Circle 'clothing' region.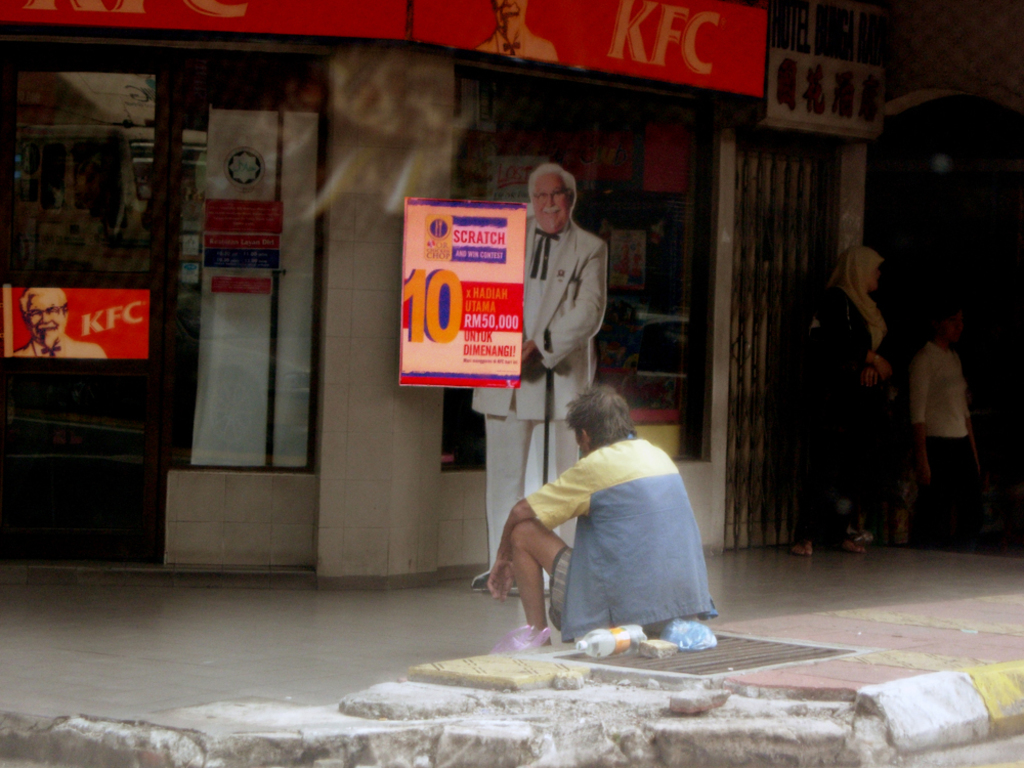
Region: region(10, 334, 104, 367).
